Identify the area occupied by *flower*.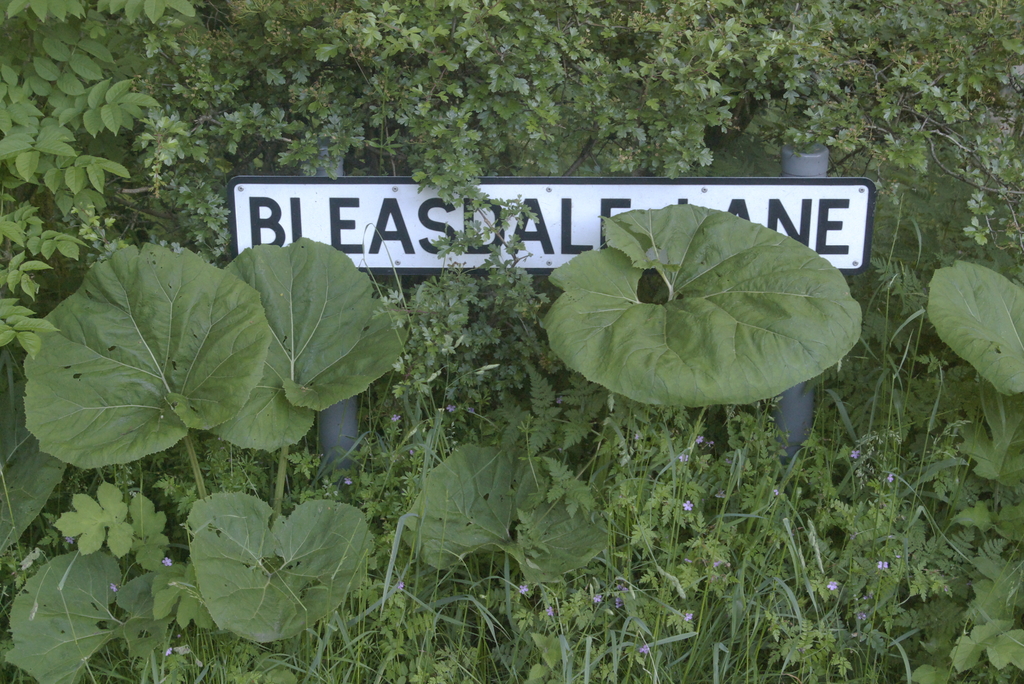
Area: <region>164, 647, 172, 655</region>.
